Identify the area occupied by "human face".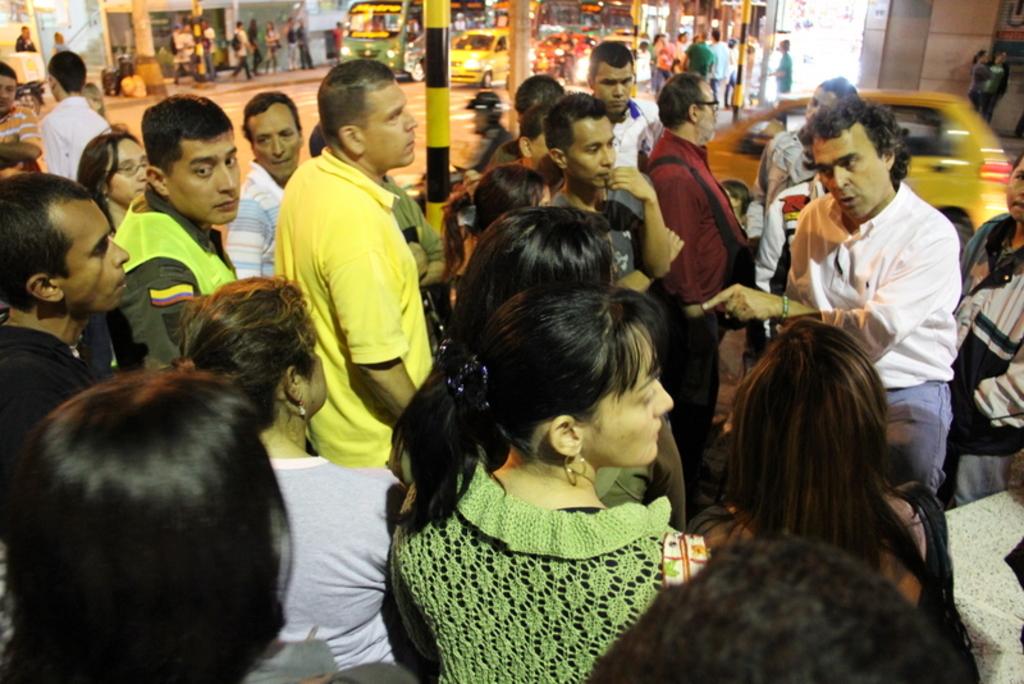
Area: [106, 137, 146, 205].
